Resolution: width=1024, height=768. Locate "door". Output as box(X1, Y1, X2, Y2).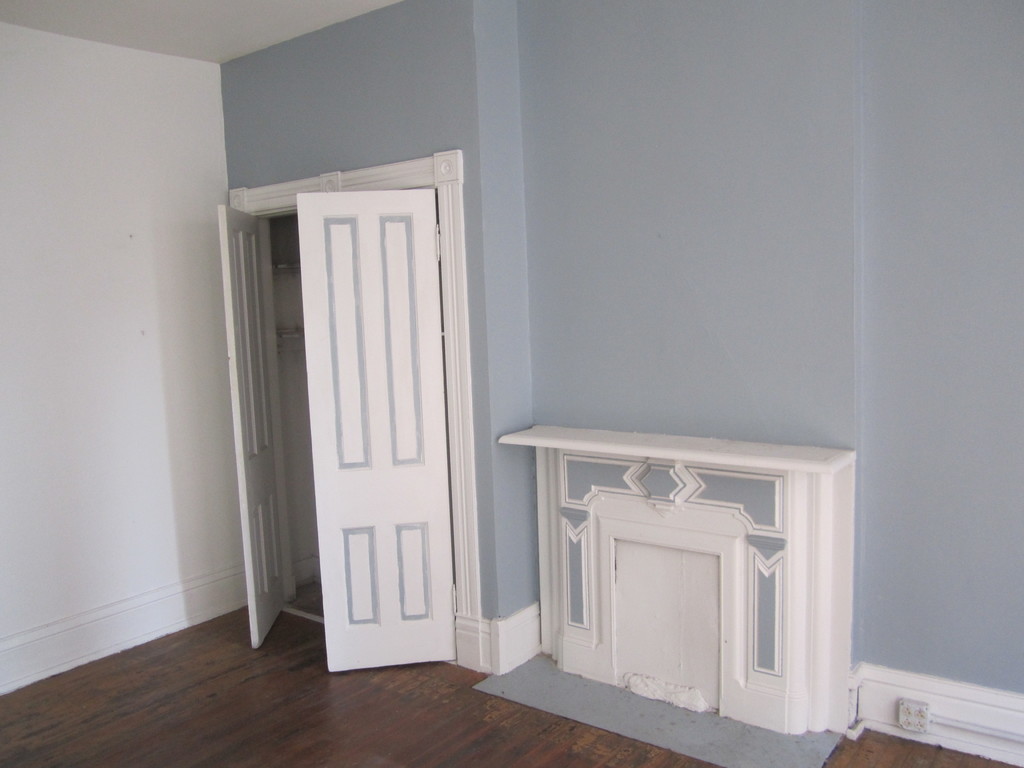
box(216, 159, 461, 714).
